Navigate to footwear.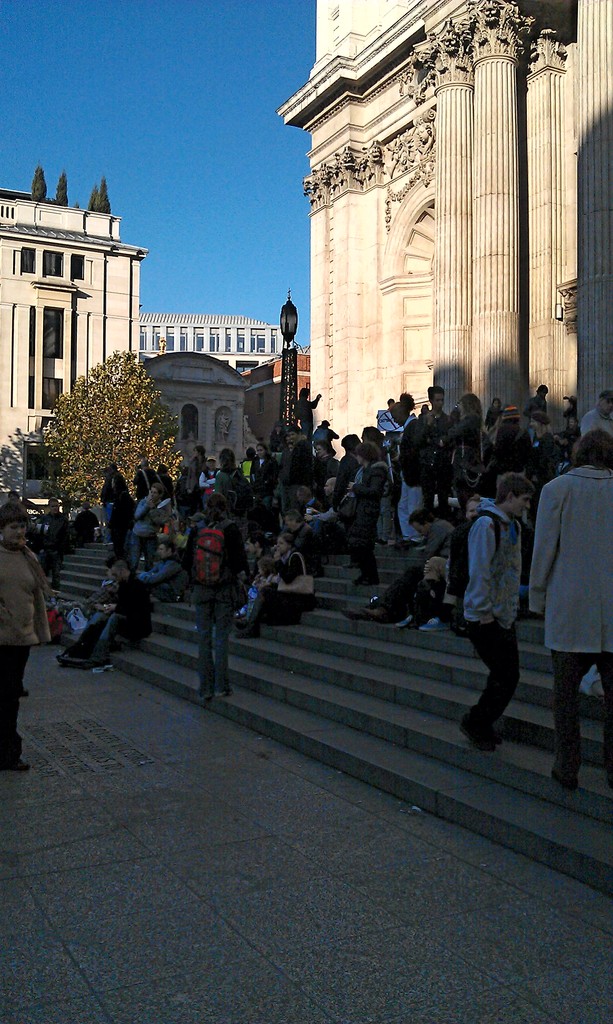
Navigation target: [left=365, top=612, right=385, bottom=617].
